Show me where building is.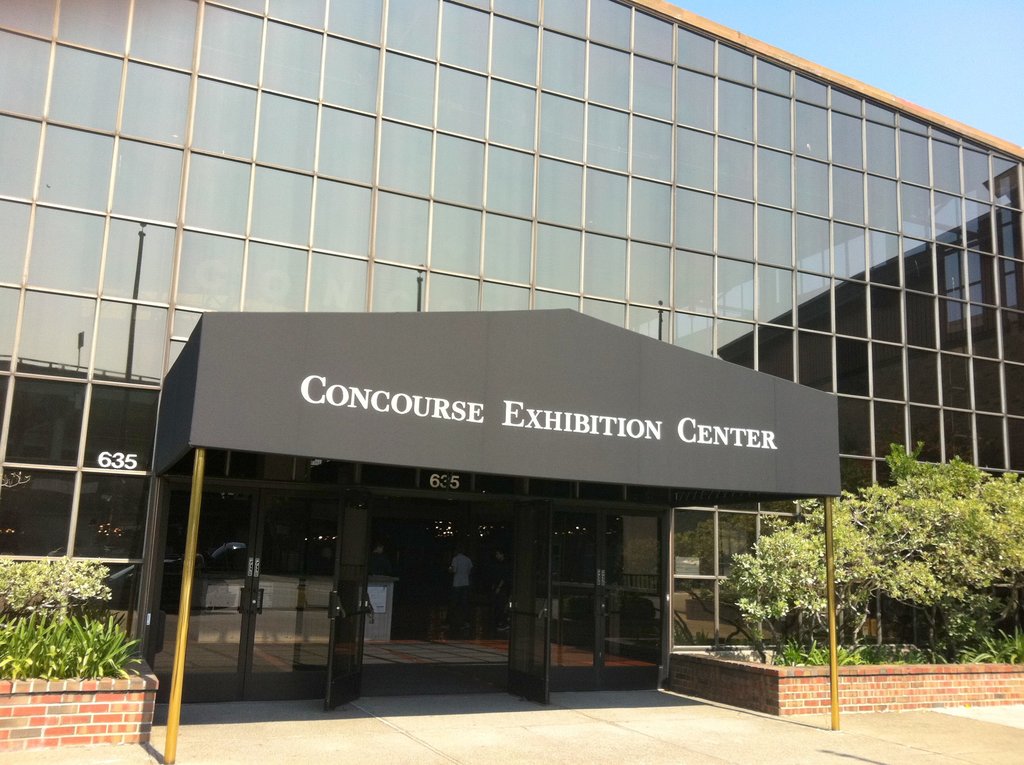
building is at x1=0 y1=0 x2=1023 y2=707.
